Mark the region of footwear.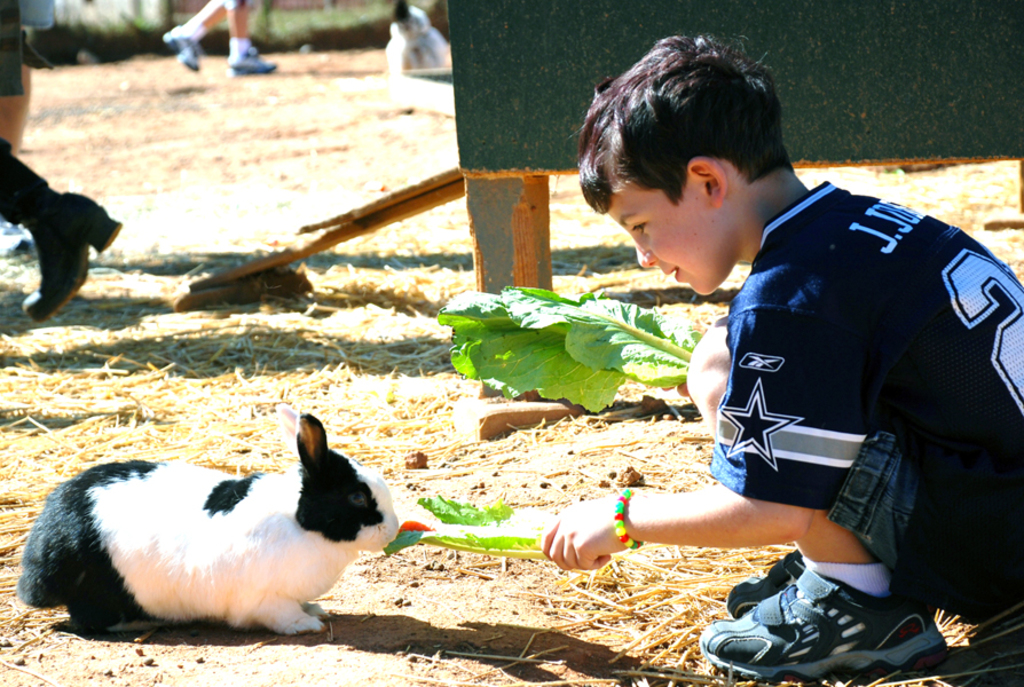
Region: <box>706,570,951,676</box>.
